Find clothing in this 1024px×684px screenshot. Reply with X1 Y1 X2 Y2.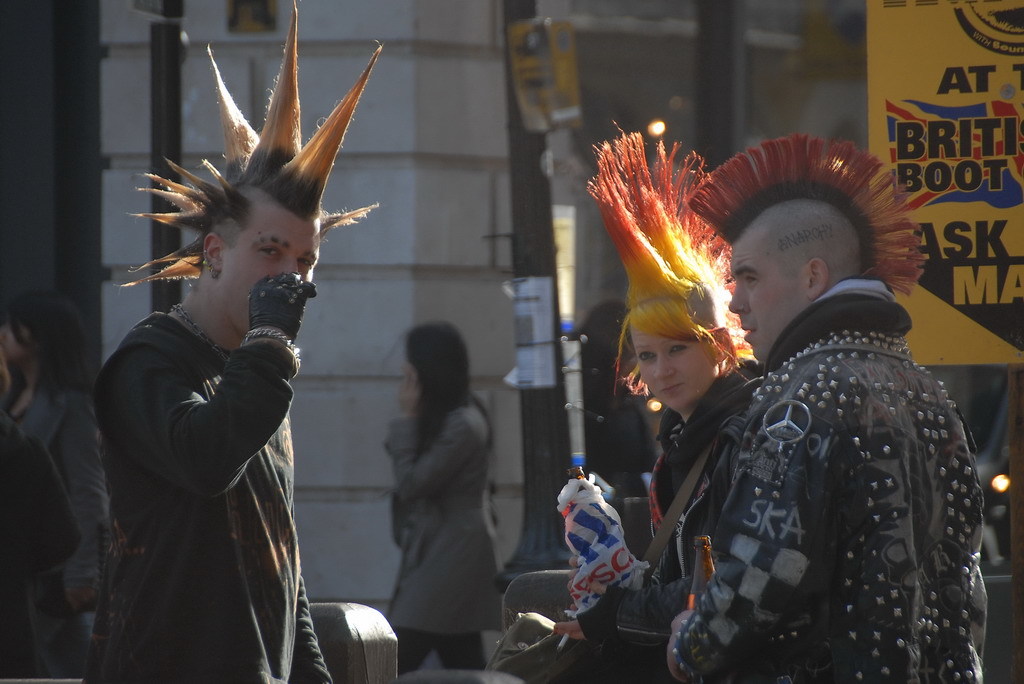
549 367 762 683.
